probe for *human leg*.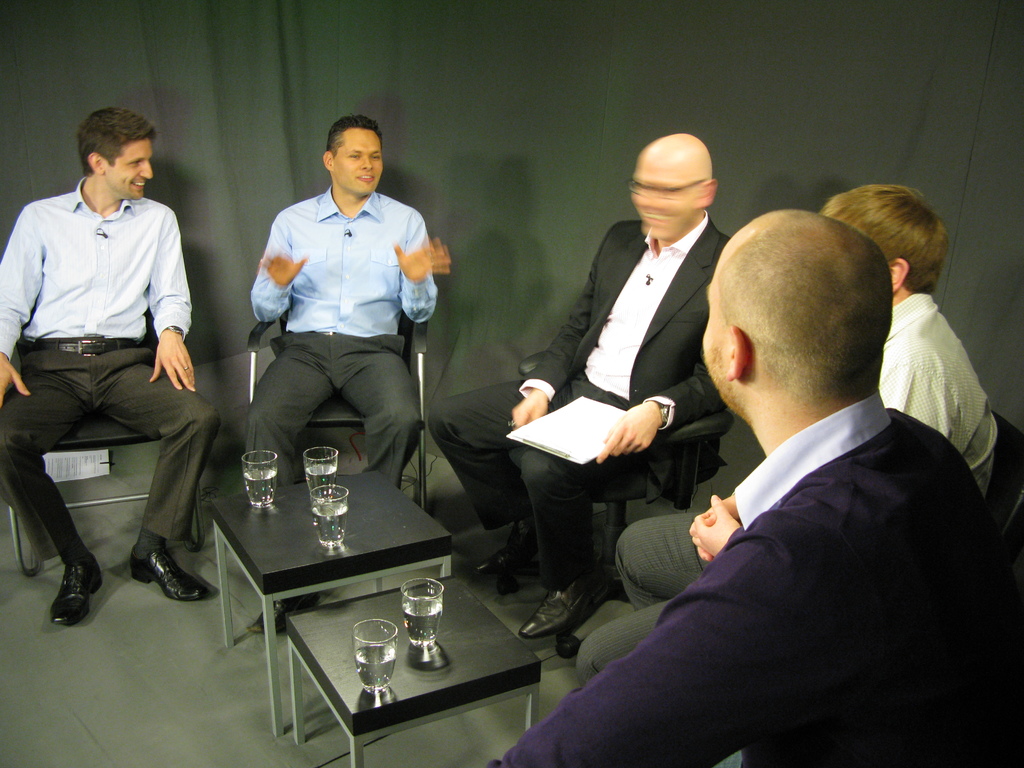
Probe result: [left=248, top=337, right=342, bottom=639].
